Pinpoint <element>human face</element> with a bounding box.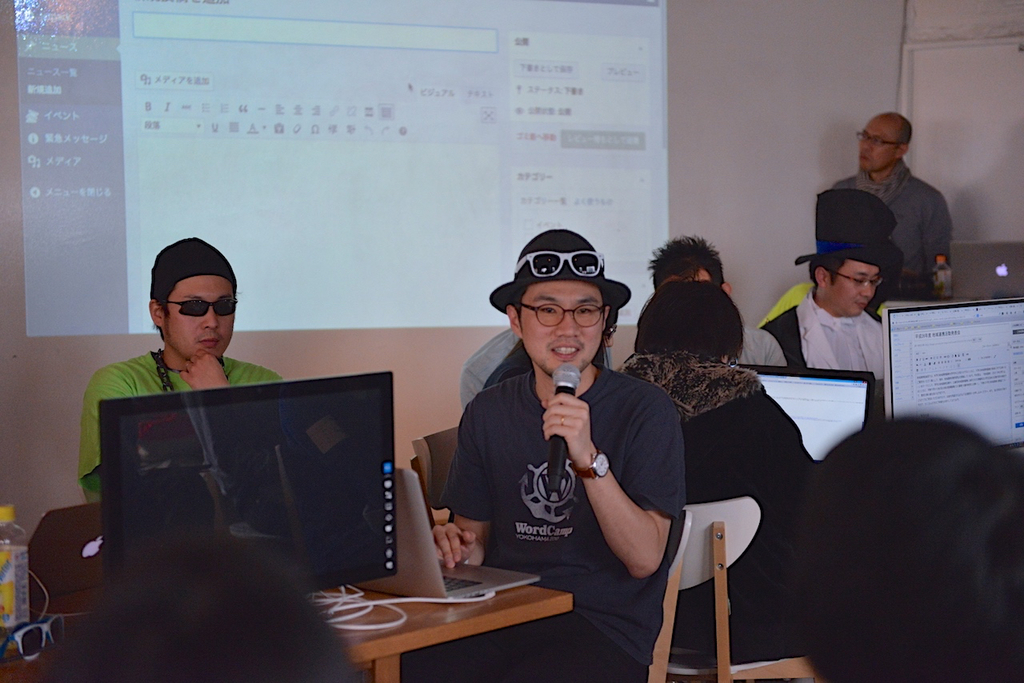
830,261,880,320.
